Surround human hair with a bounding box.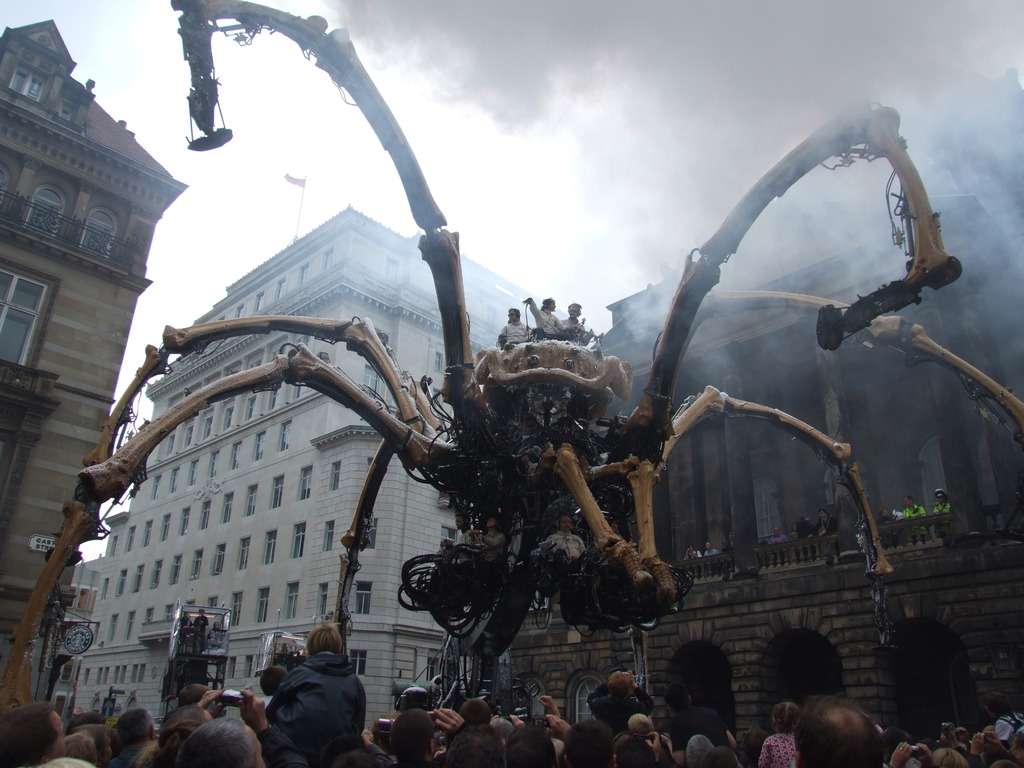
<box>612,733,656,767</box>.
